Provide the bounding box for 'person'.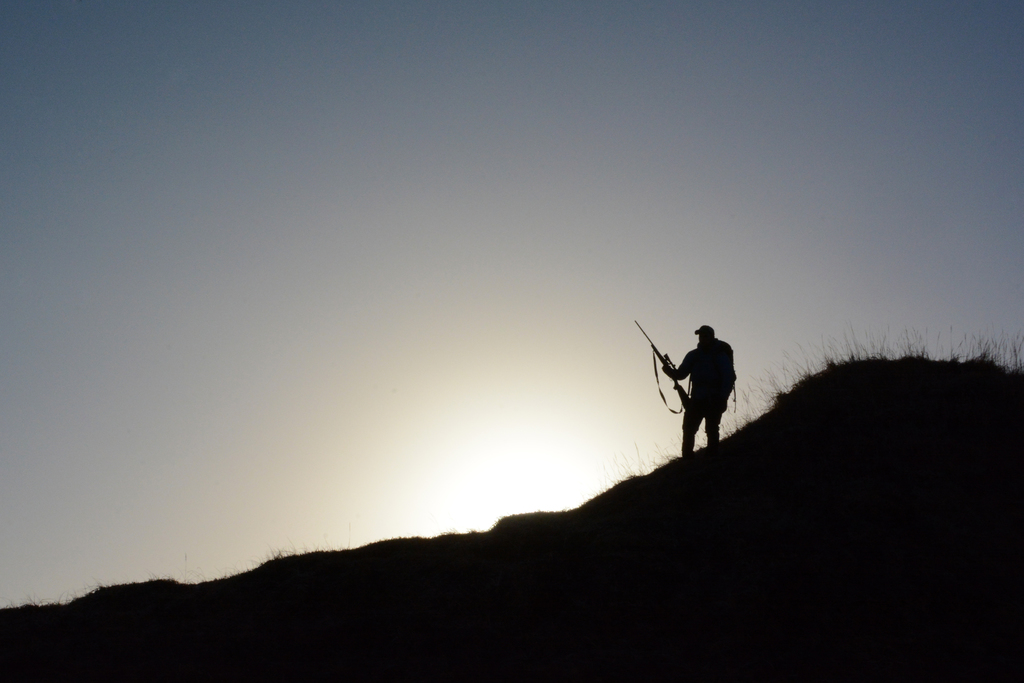
x1=666, y1=325, x2=737, y2=451.
